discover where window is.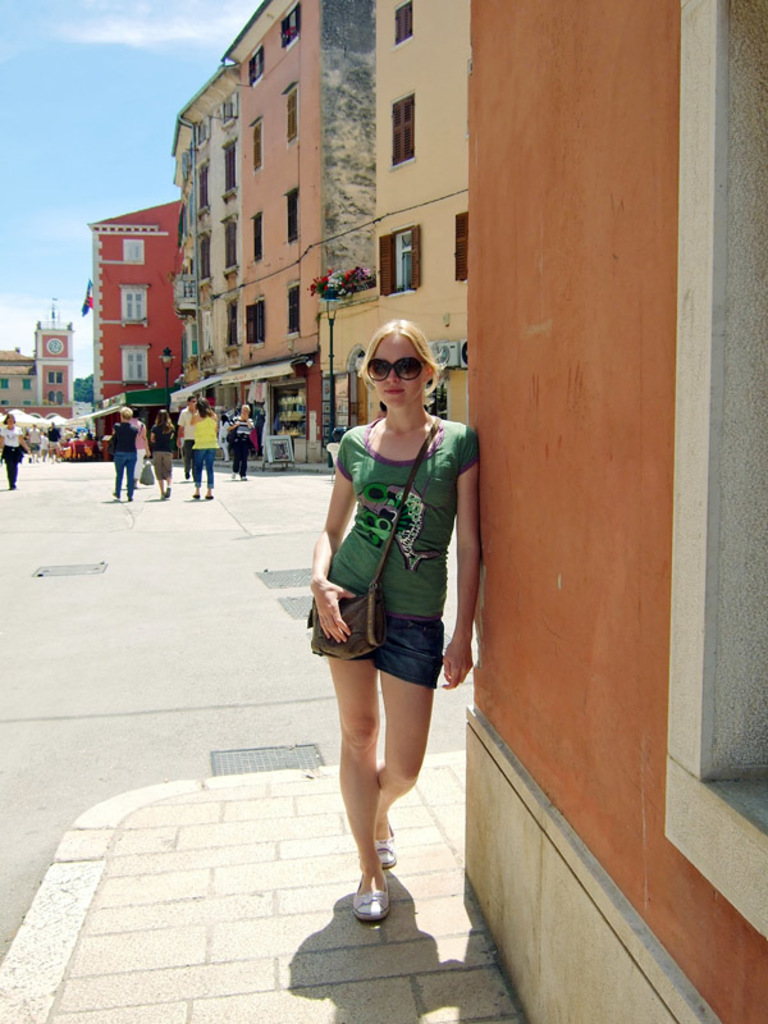
Discovered at pyautogui.locateOnScreen(282, 192, 296, 246).
